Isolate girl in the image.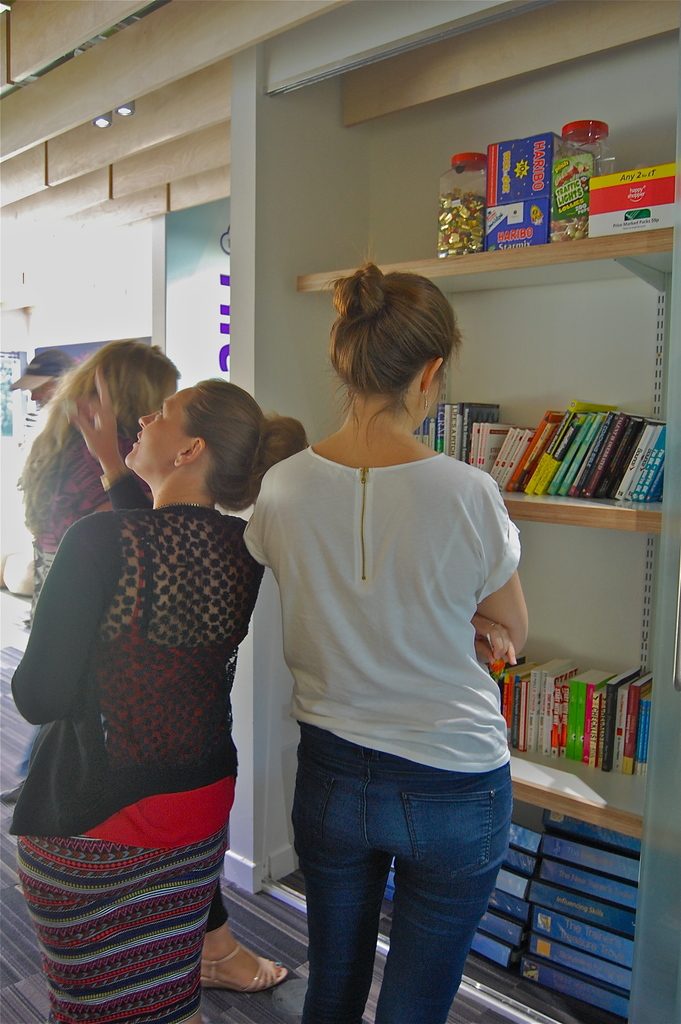
Isolated region: <bbox>6, 374, 308, 1023</bbox>.
